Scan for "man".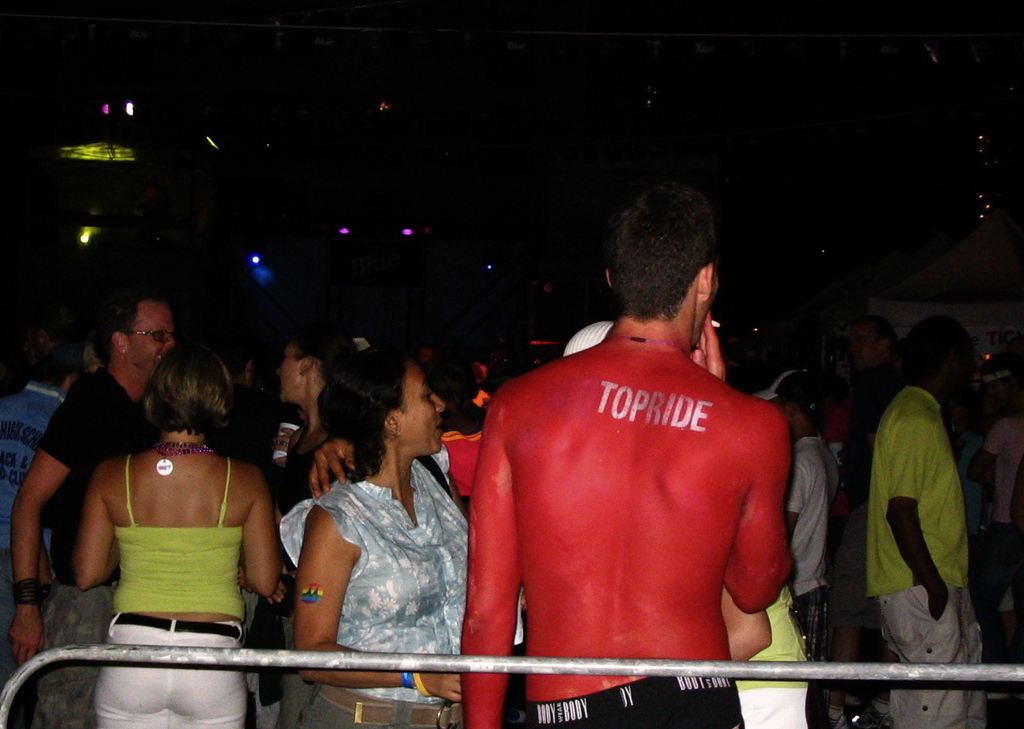
Scan result: 752, 351, 830, 651.
